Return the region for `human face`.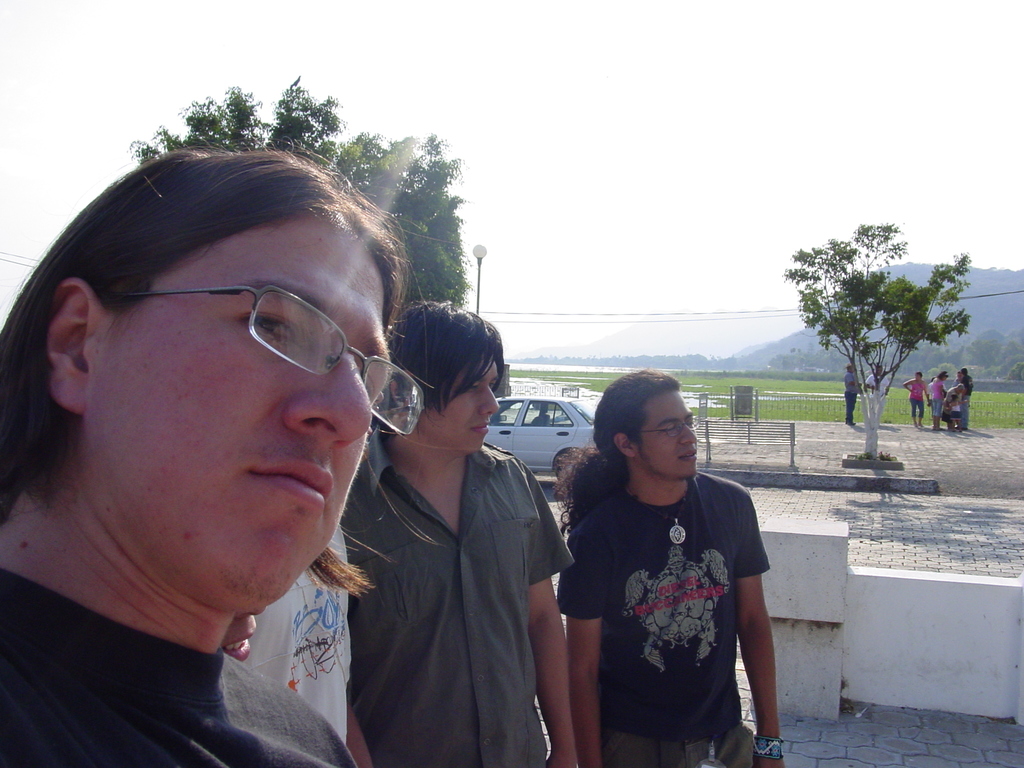
bbox=[639, 392, 707, 477].
